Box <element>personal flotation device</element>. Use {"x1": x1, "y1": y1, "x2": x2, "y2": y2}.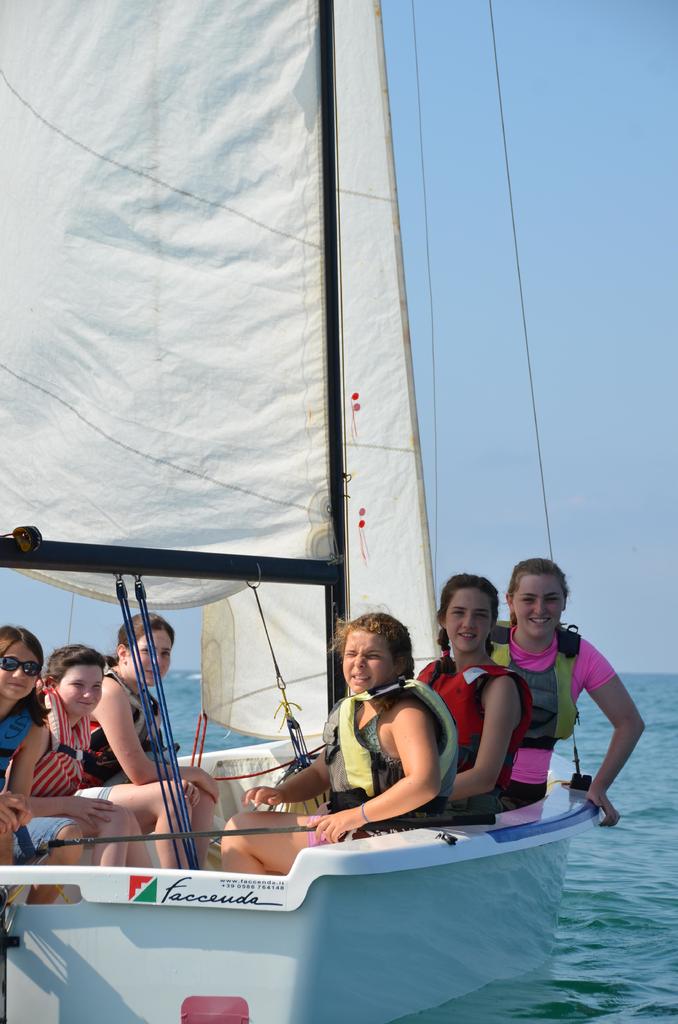
{"x1": 332, "y1": 676, "x2": 461, "y2": 812}.
